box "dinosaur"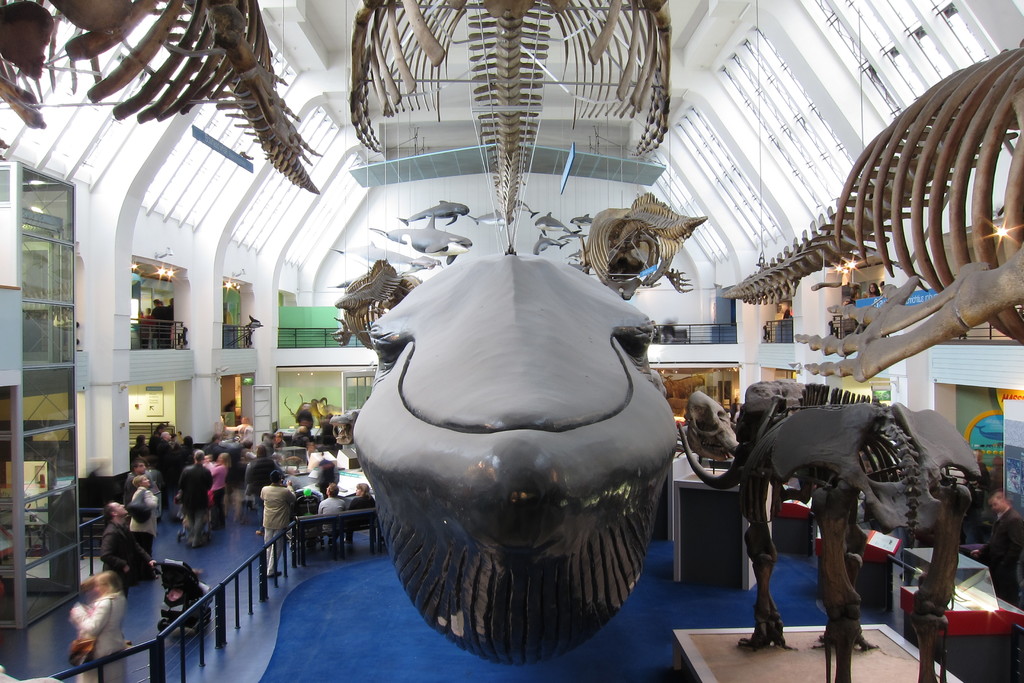
box(701, 38, 1023, 377)
